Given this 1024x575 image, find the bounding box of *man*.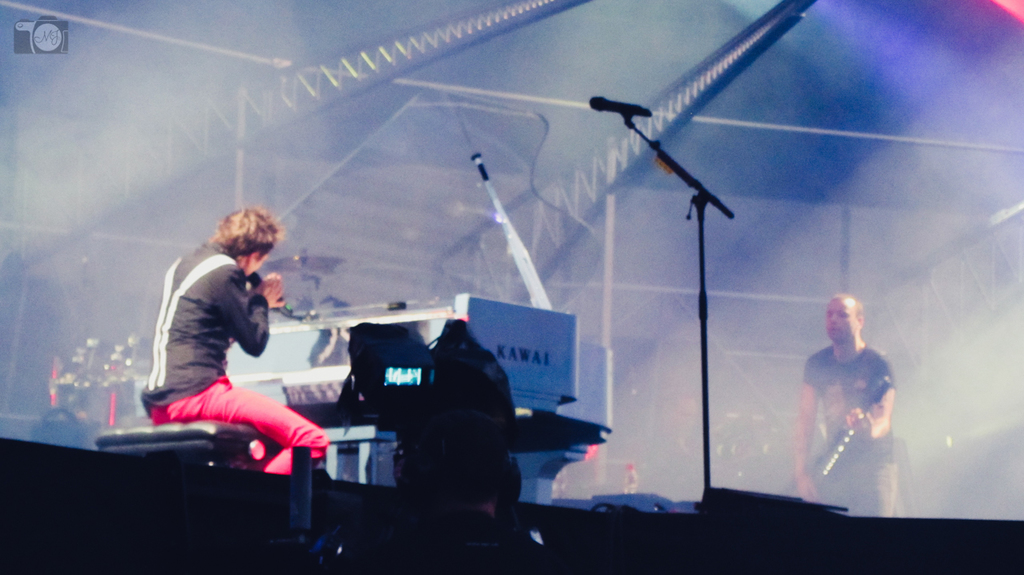
bbox=(798, 286, 909, 501).
